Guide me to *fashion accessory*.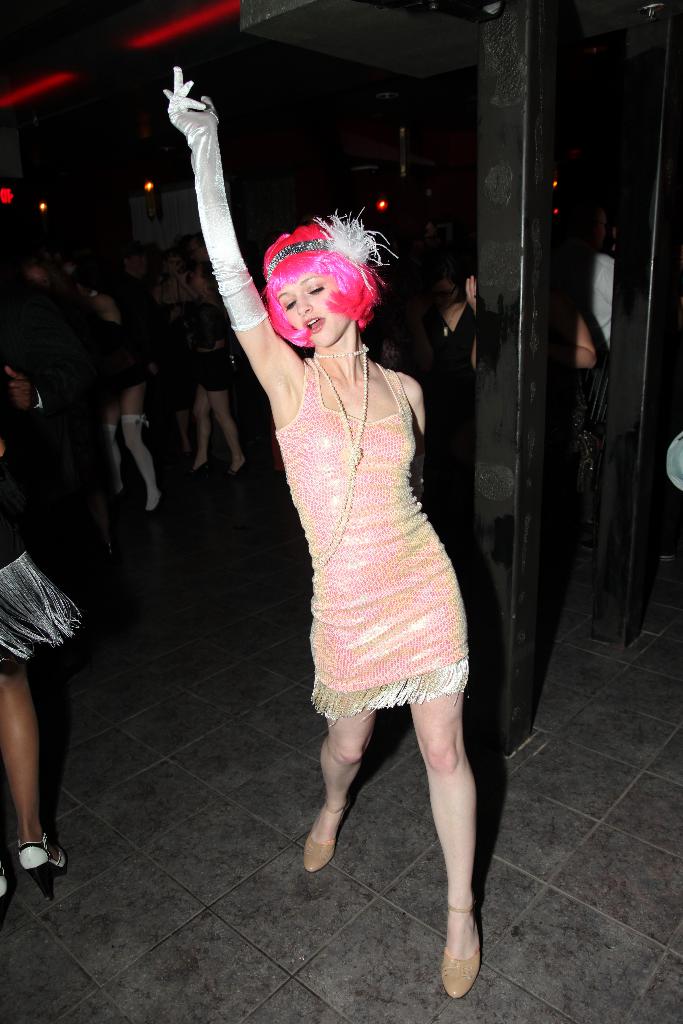
Guidance: region(265, 211, 397, 293).
